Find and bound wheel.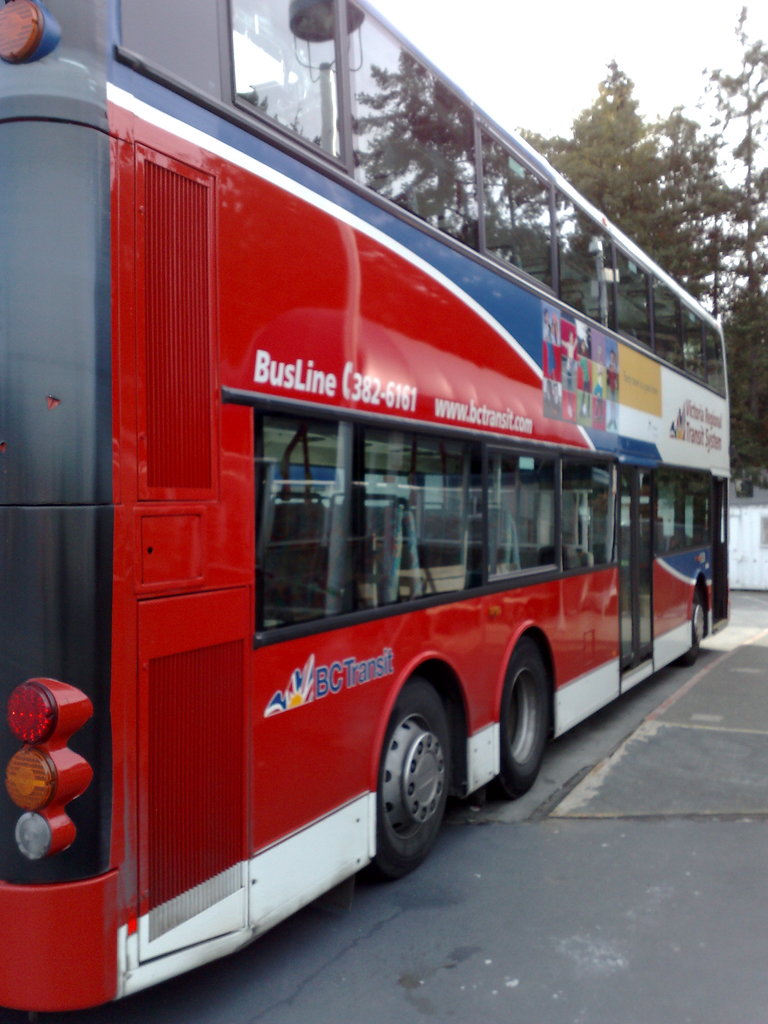
Bound: {"x1": 681, "y1": 594, "x2": 707, "y2": 664}.
